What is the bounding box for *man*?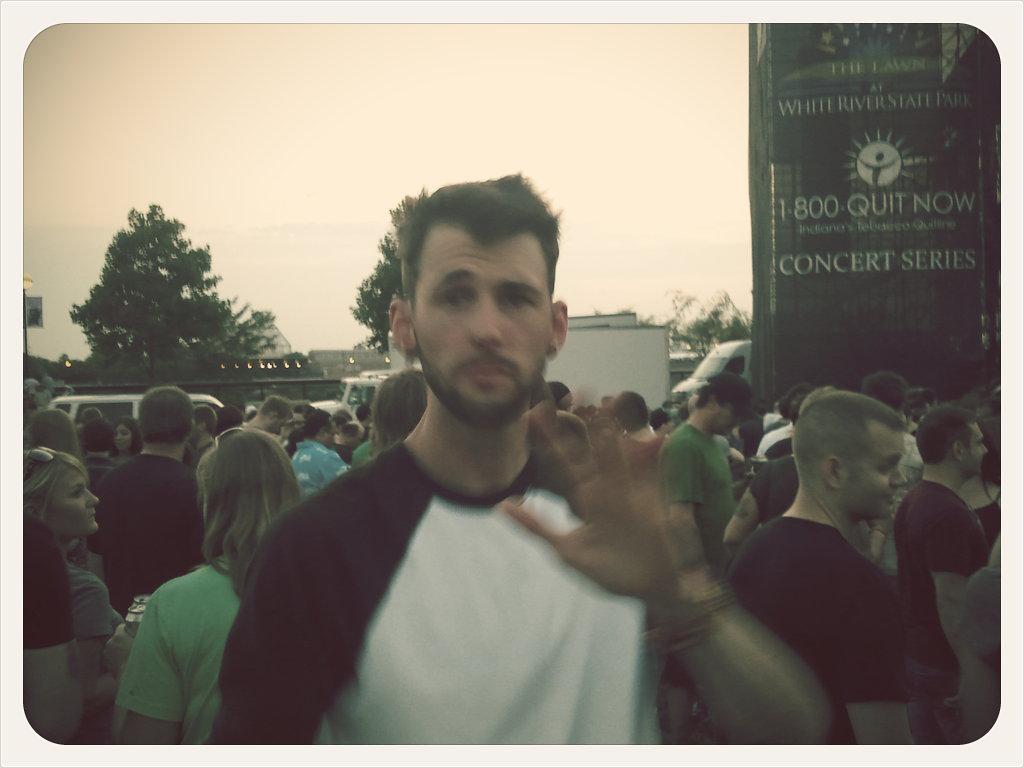
243, 387, 293, 436.
